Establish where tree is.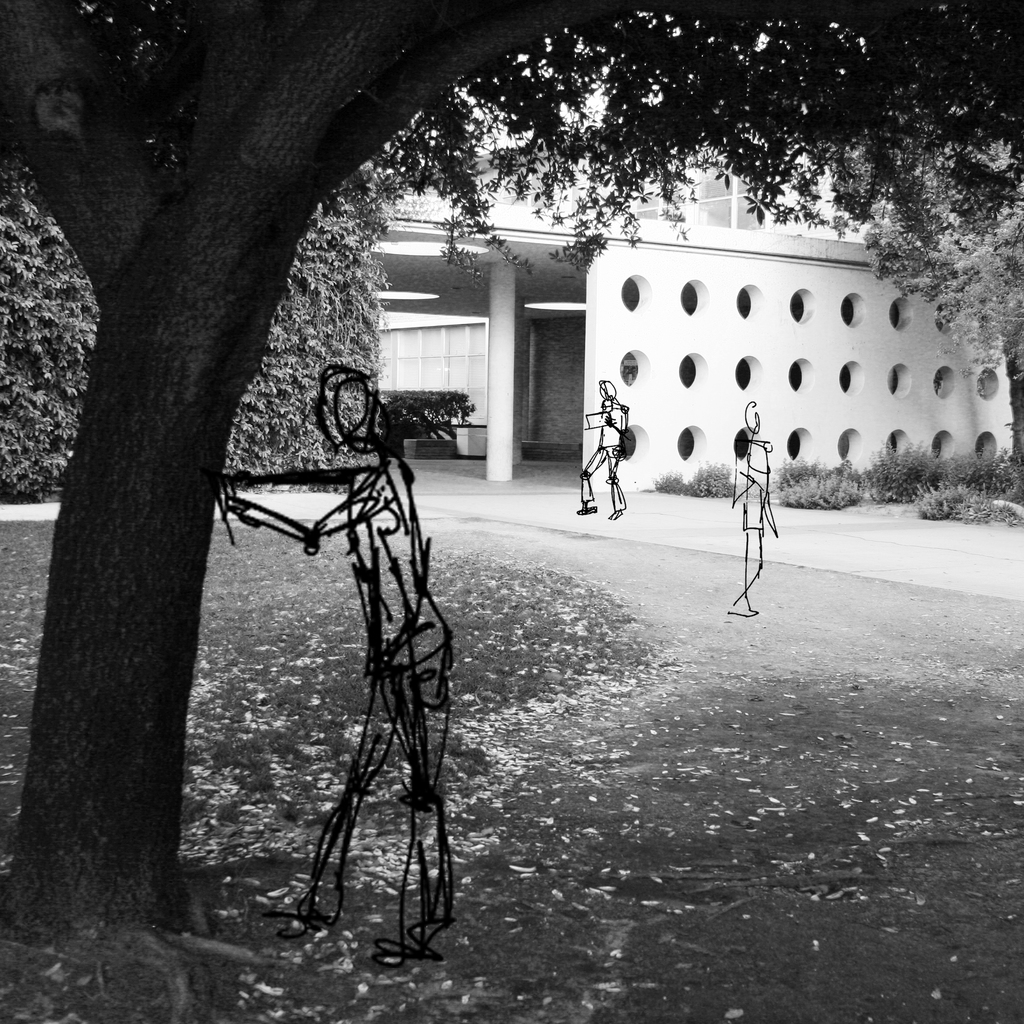
Established at <bbox>0, 0, 965, 886</bbox>.
